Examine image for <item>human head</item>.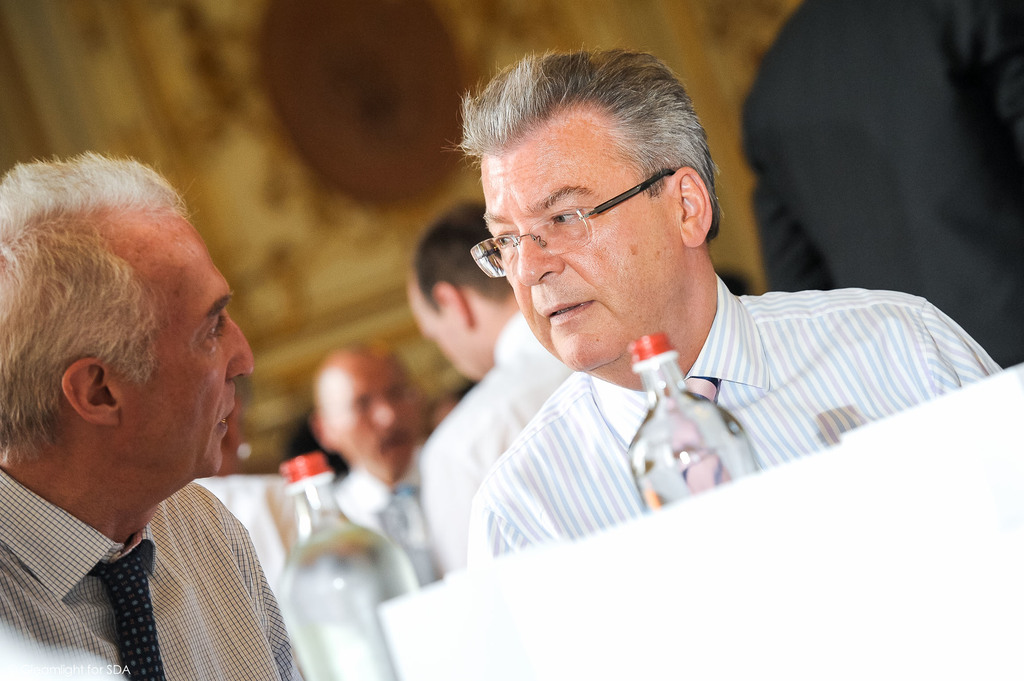
Examination result: {"left": 459, "top": 49, "right": 721, "bottom": 374}.
